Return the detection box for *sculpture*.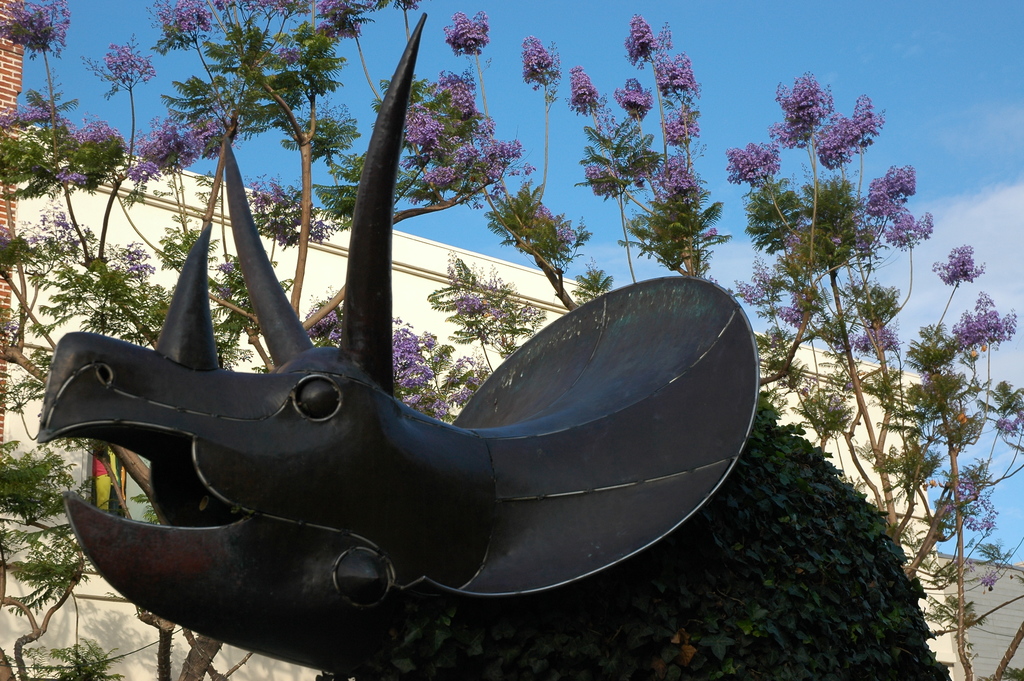
(39, 13, 751, 670).
